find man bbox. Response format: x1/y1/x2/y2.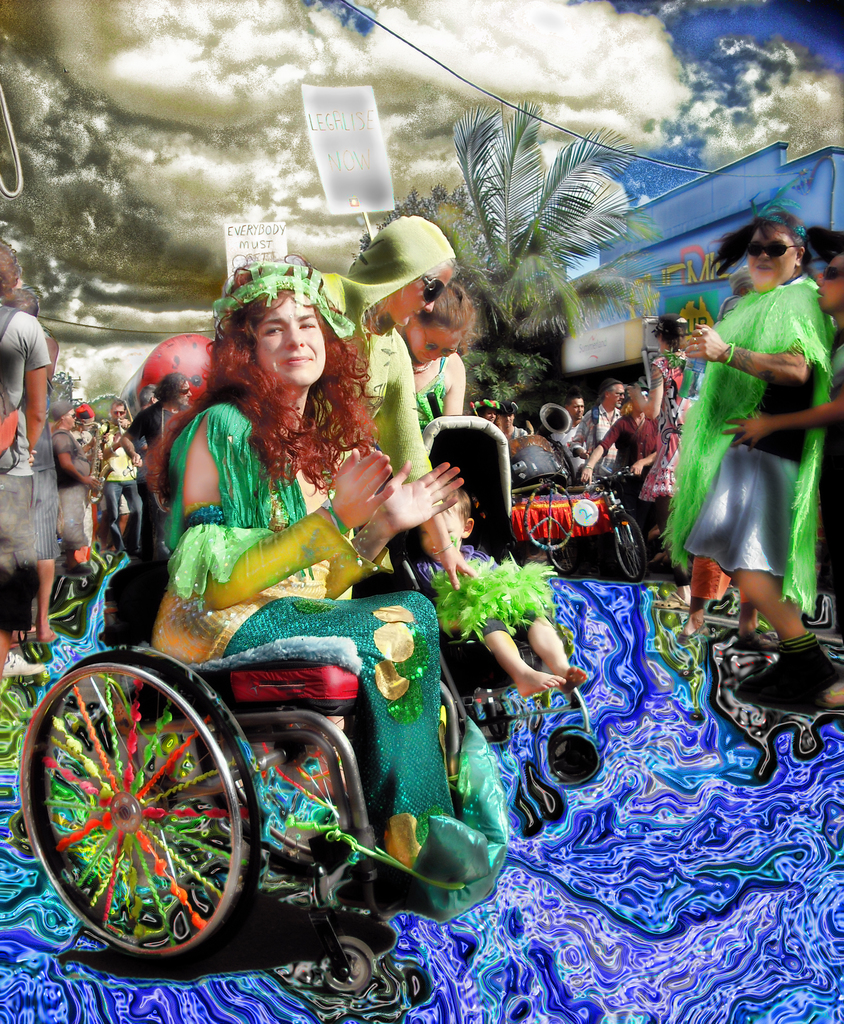
104/401/145/556.
